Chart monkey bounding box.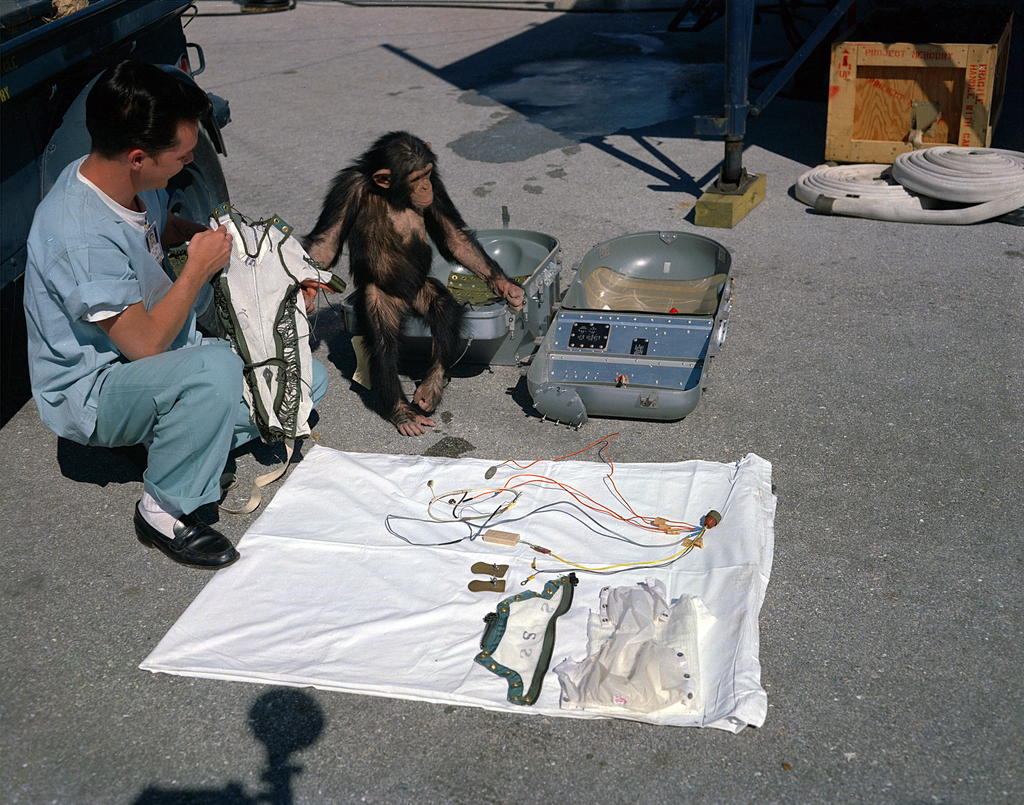
Charted: 290:138:470:423.
